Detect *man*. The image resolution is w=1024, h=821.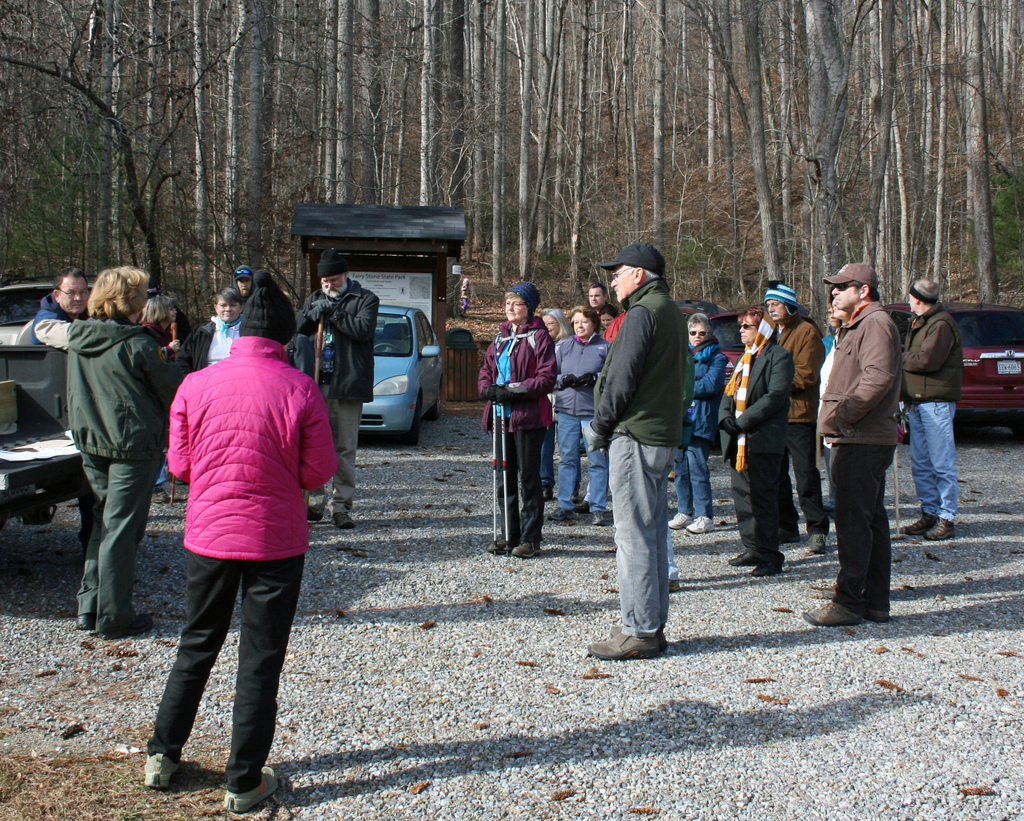
590:238:704:666.
